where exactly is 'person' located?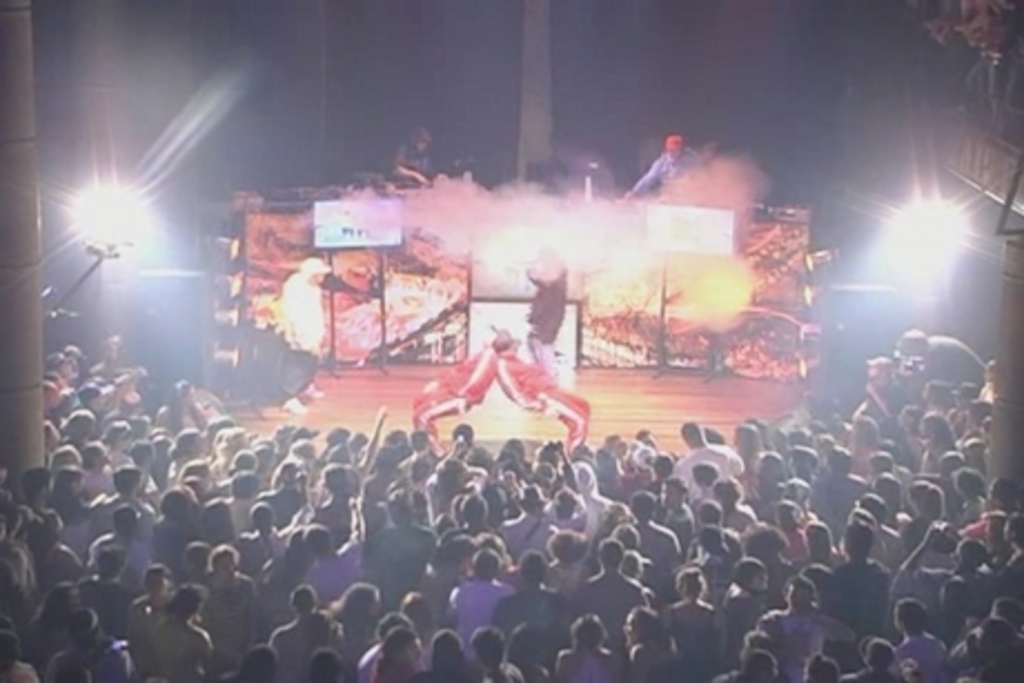
Its bounding box is Rect(410, 338, 510, 443).
